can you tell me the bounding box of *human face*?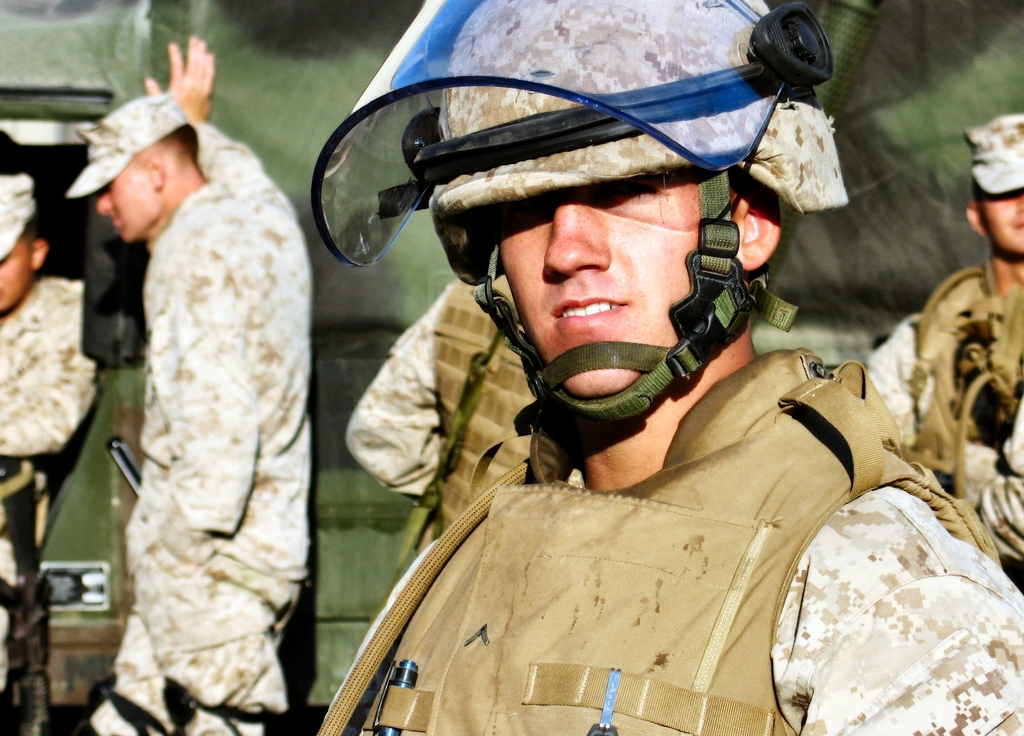
x1=977, y1=191, x2=1023, y2=252.
